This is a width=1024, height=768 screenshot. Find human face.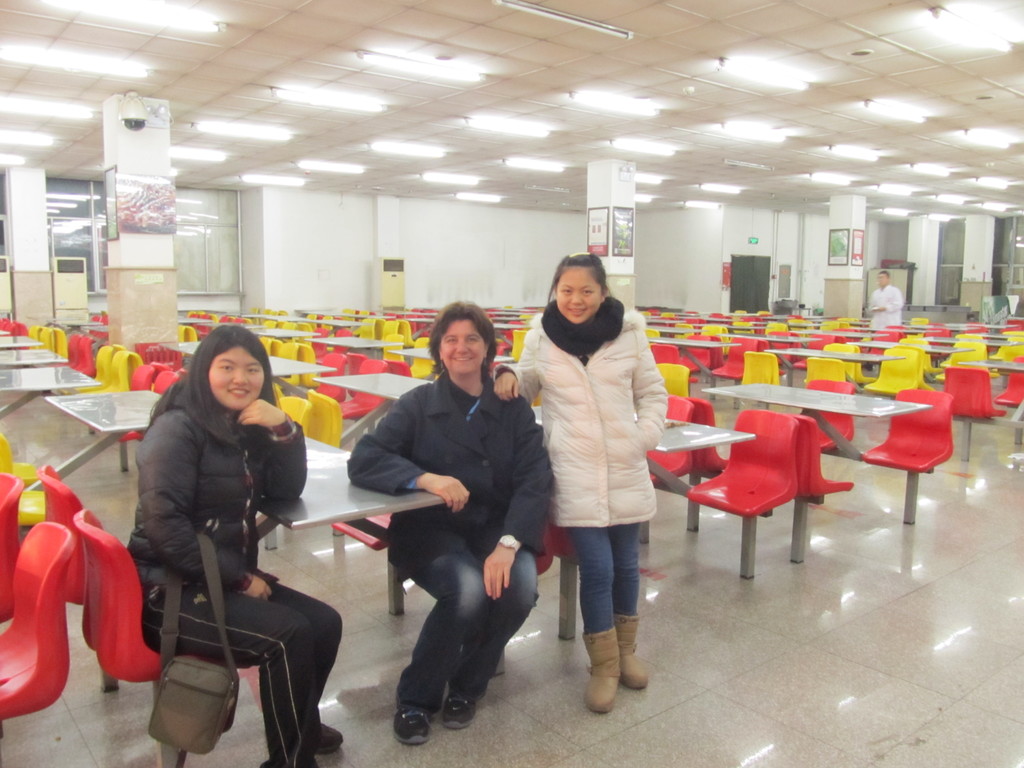
Bounding box: region(205, 347, 264, 410).
